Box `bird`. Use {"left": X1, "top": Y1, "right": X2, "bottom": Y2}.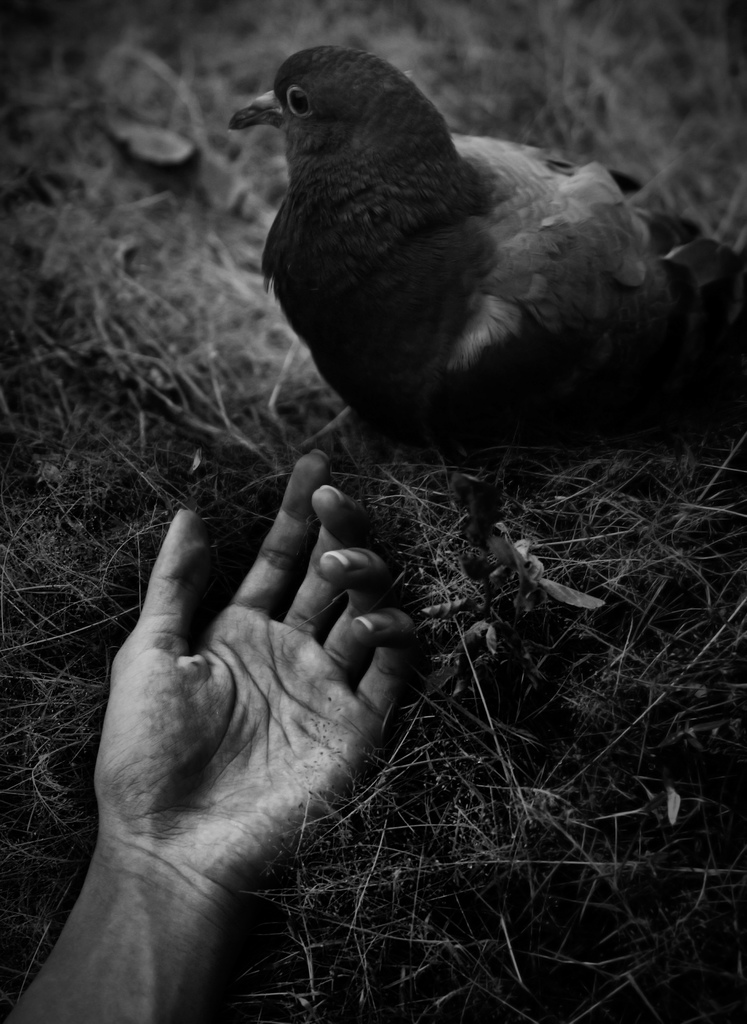
{"left": 219, "top": 35, "right": 739, "bottom": 529}.
